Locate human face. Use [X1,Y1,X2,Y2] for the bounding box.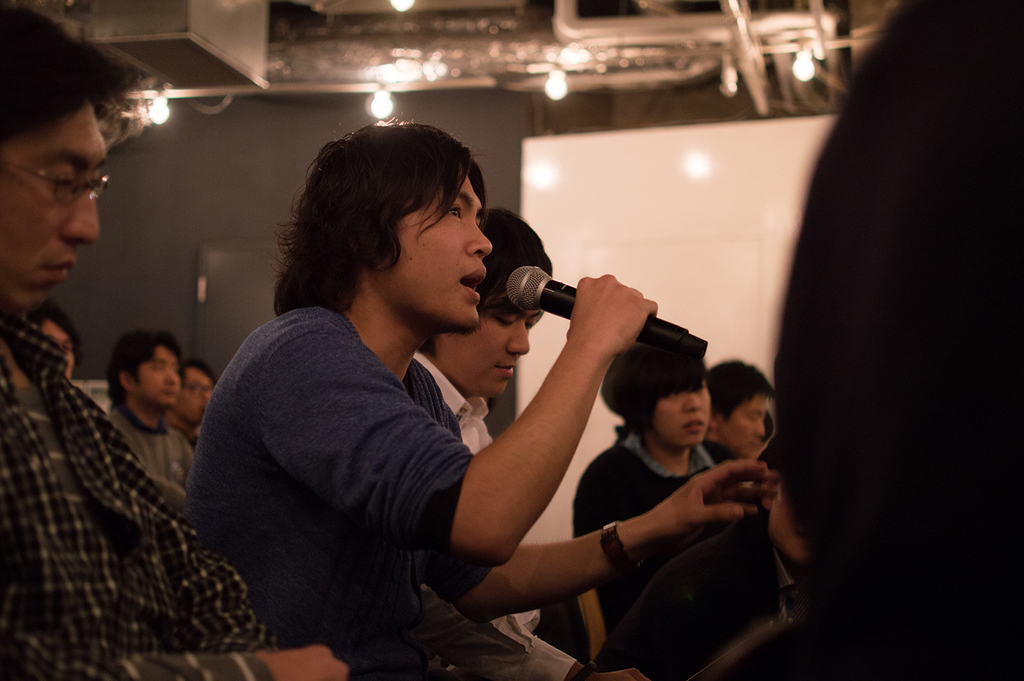
[655,379,713,448].
